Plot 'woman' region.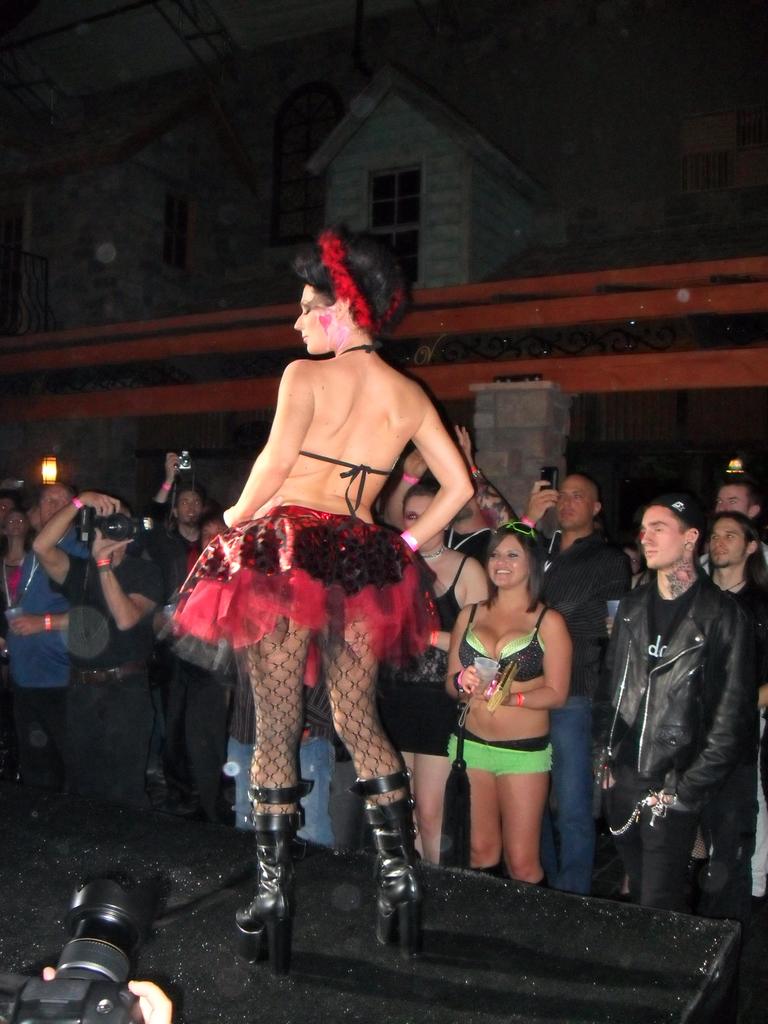
Plotted at (355, 466, 484, 868).
